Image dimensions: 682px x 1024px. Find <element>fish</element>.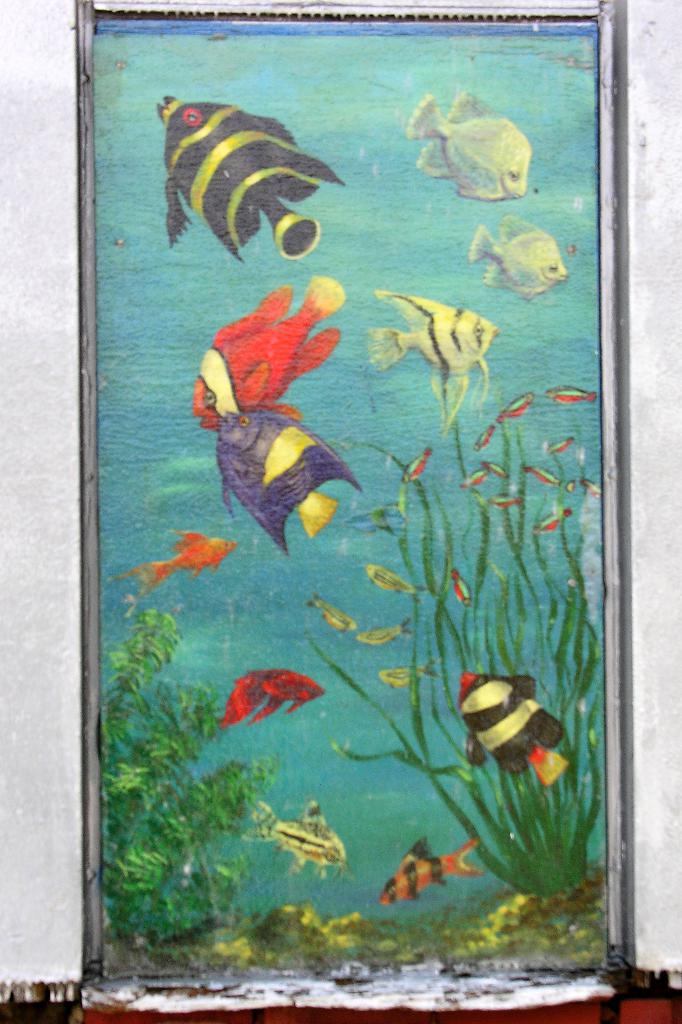
locate(381, 660, 443, 685).
